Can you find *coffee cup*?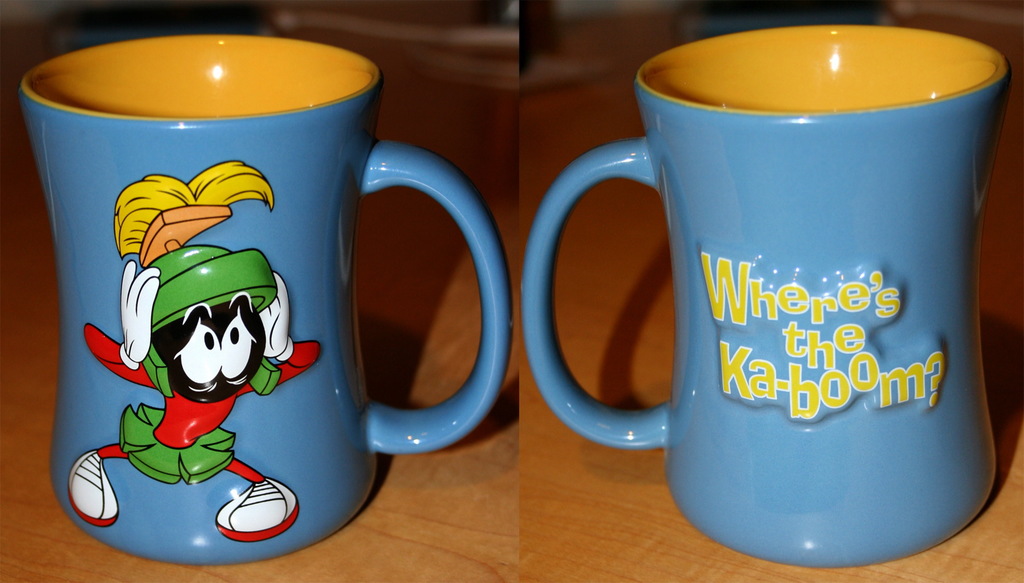
Yes, bounding box: bbox(526, 23, 1011, 574).
